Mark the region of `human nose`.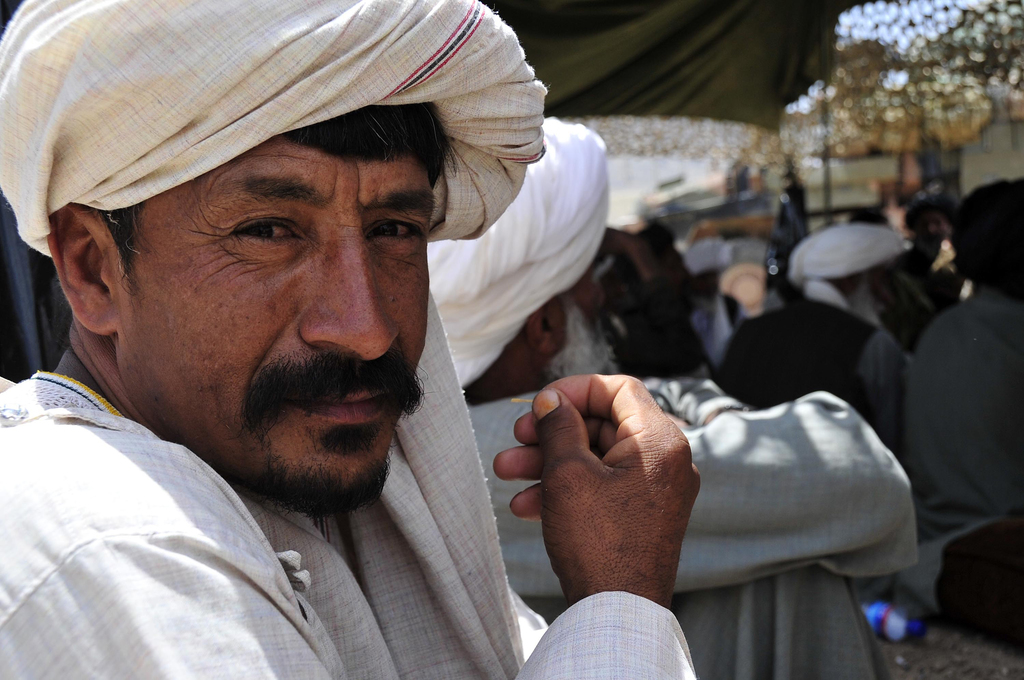
Region: [left=298, top=229, right=404, bottom=360].
